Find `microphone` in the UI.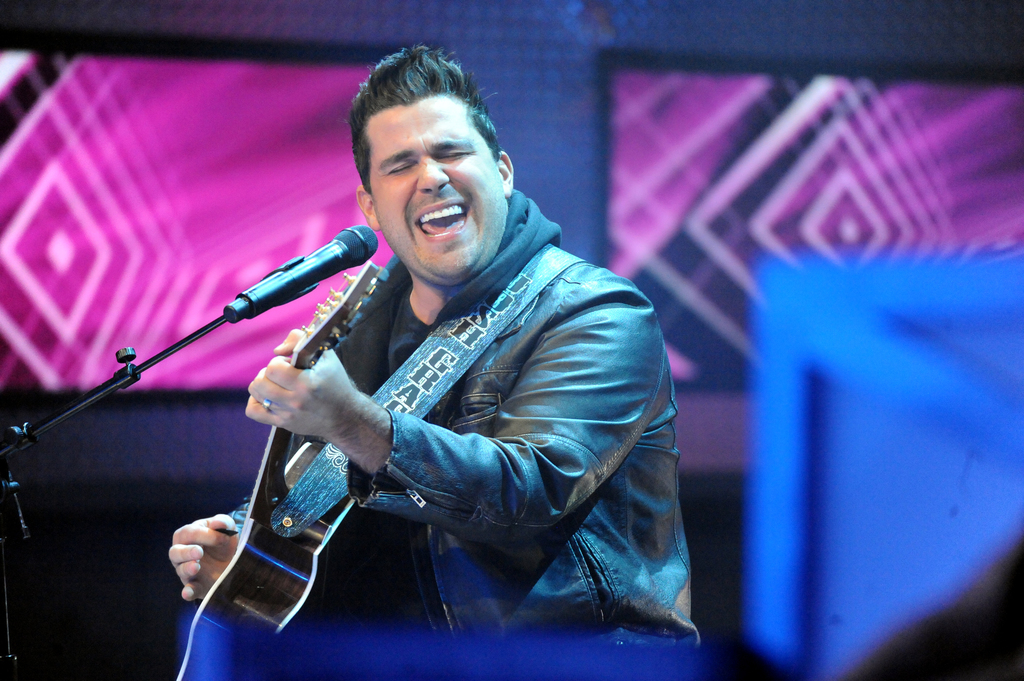
UI element at rect(222, 221, 379, 324).
